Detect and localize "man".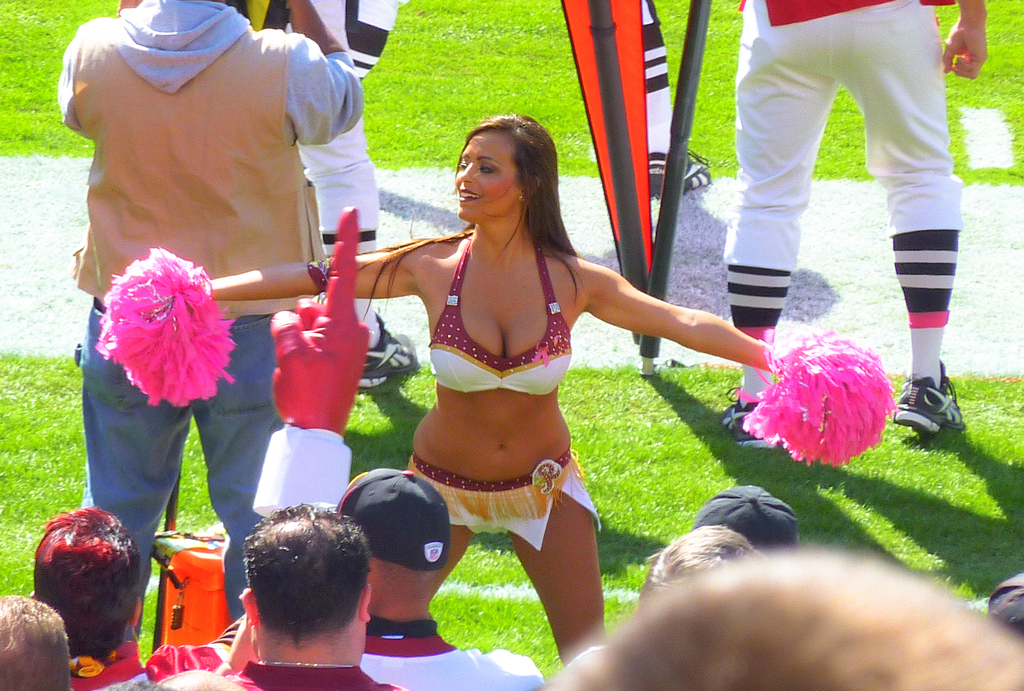
Localized at 31 503 148 690.
